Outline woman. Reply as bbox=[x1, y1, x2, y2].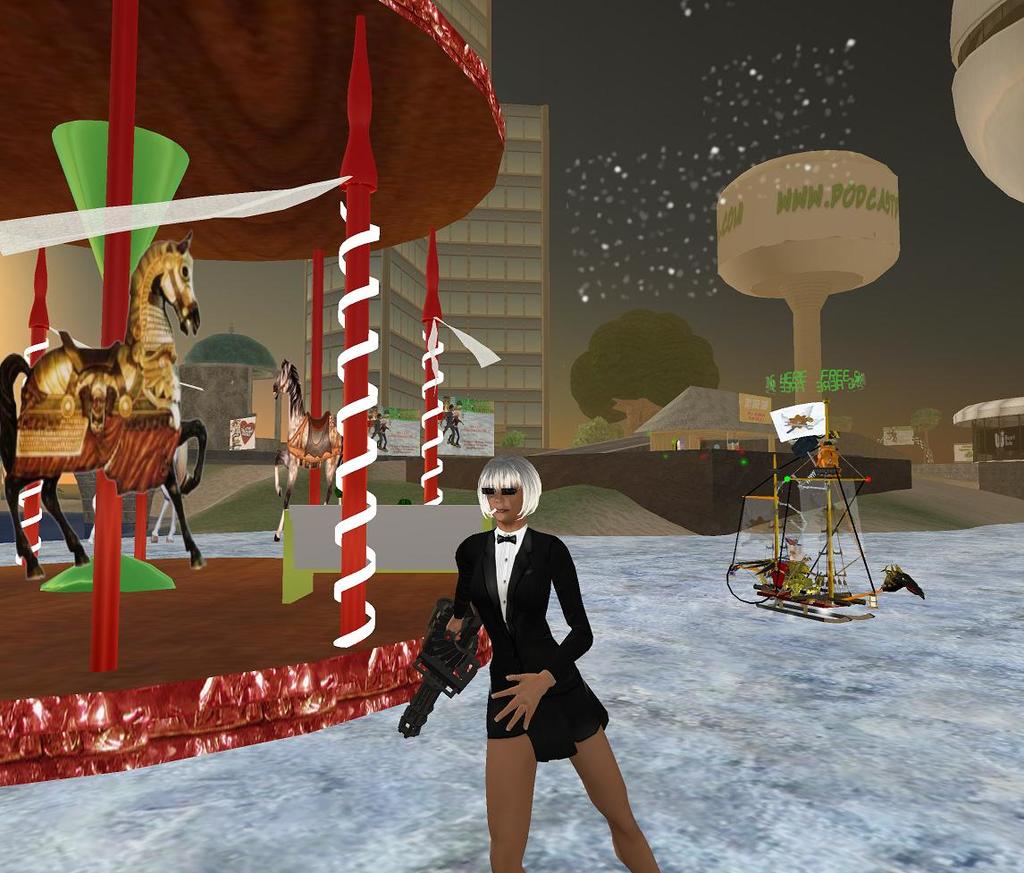
bbox=[415, 424, 638, 852].
